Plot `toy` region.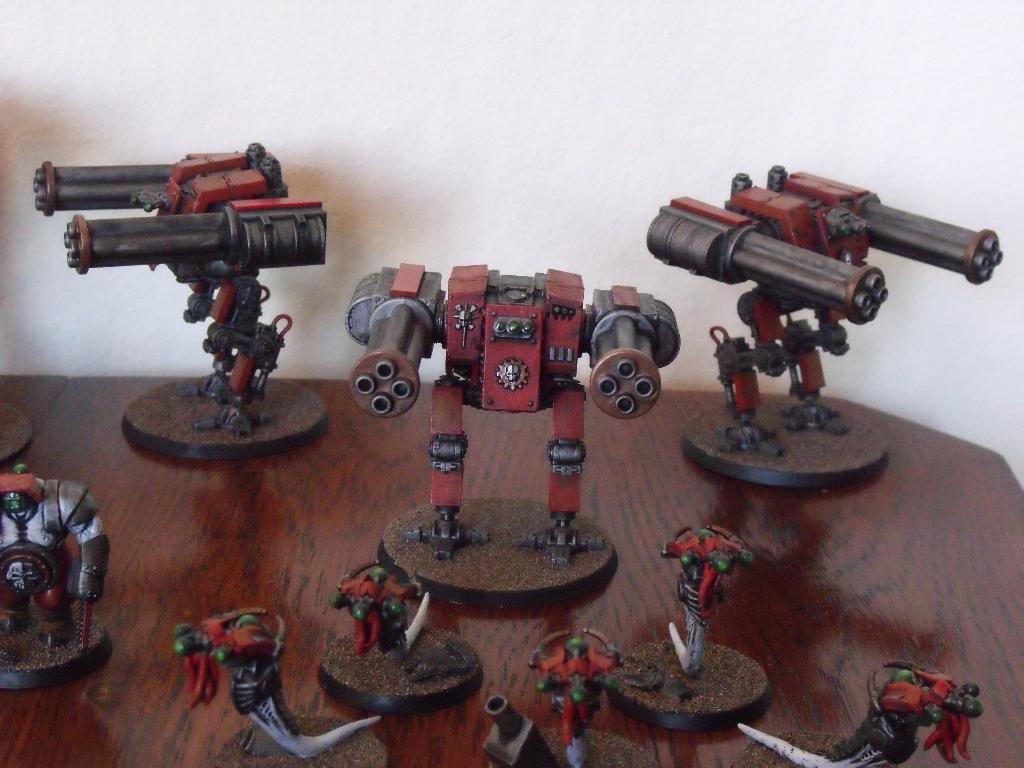
Plotted at [x1=483, y1=696, x2=556, y2=767].
